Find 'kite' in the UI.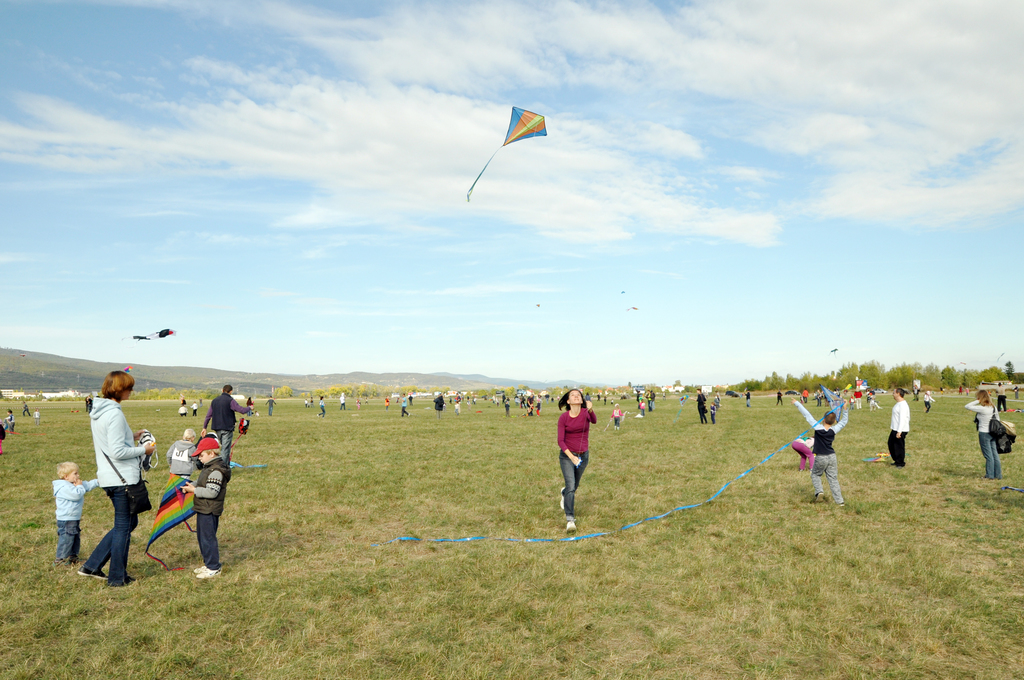
UI element at 227 415 250 462.
